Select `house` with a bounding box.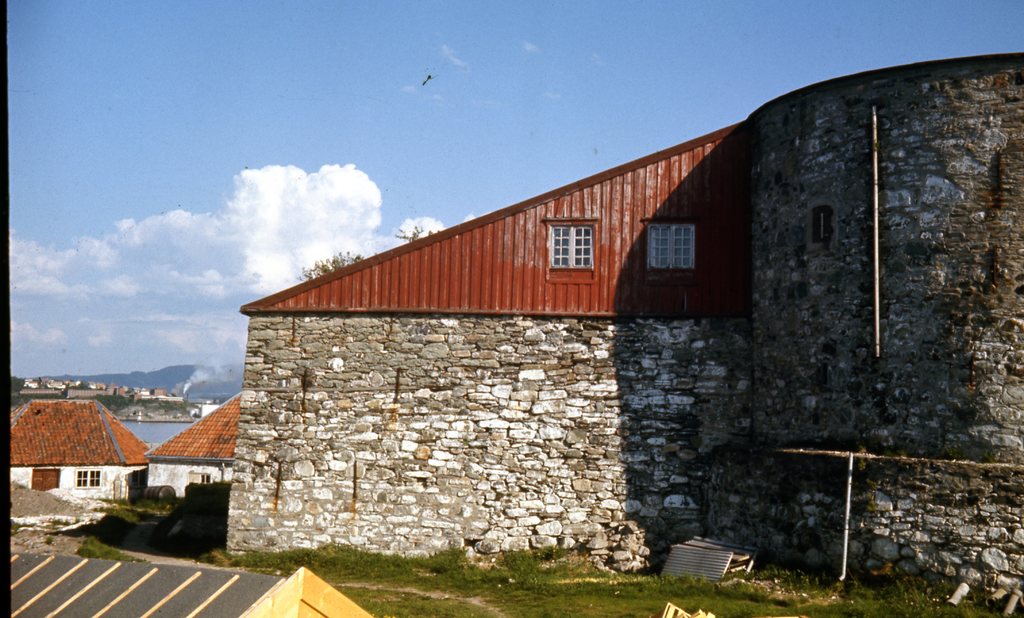
locate(726, 42, 1023, 617).
